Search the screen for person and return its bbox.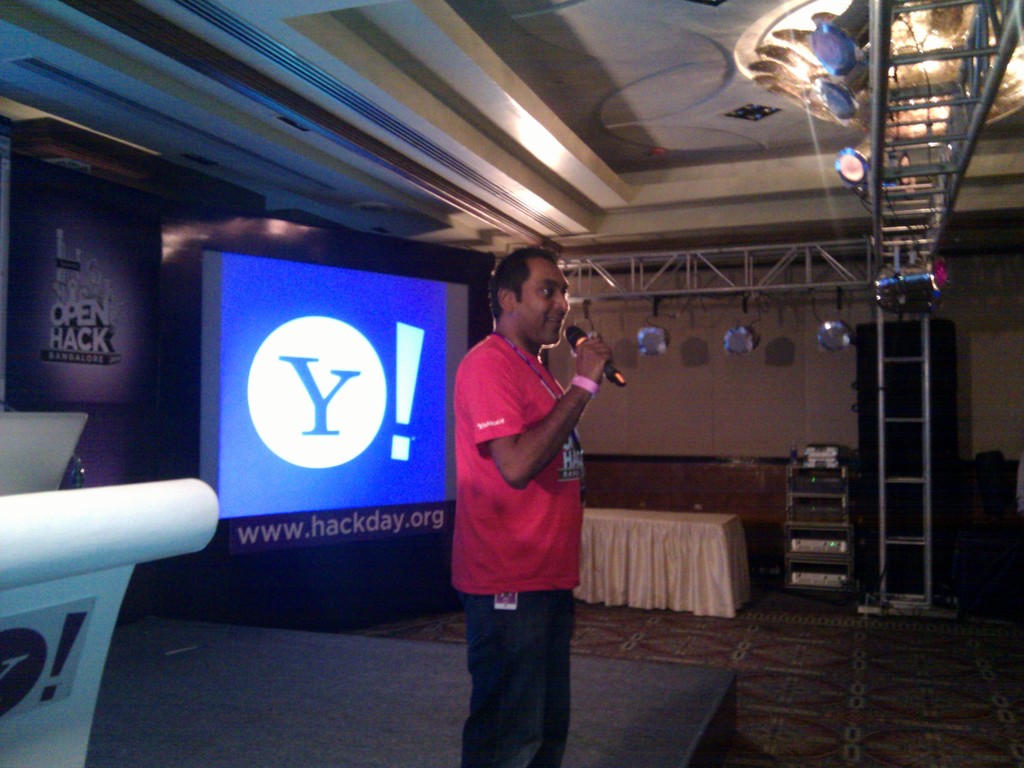
Found: box(432, 223, 619, 739).
